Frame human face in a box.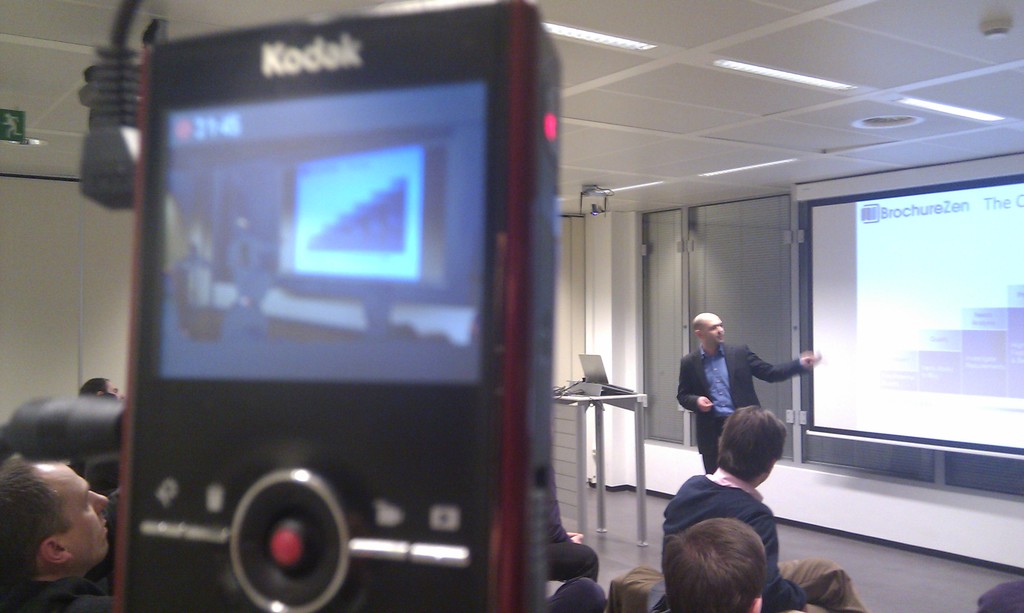
703, 315, 725, 344.
